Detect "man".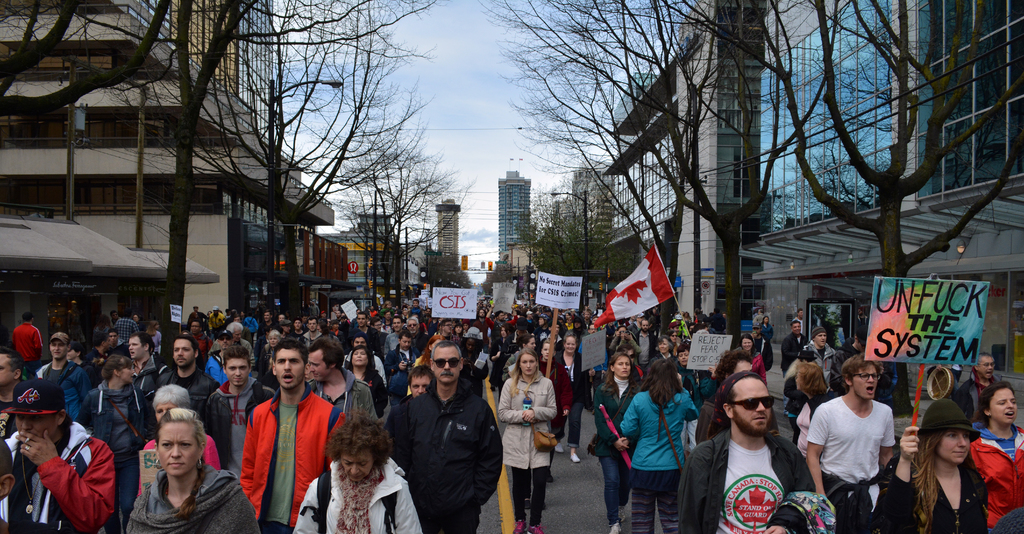
Detected at box(817, 359, 915, 526).
